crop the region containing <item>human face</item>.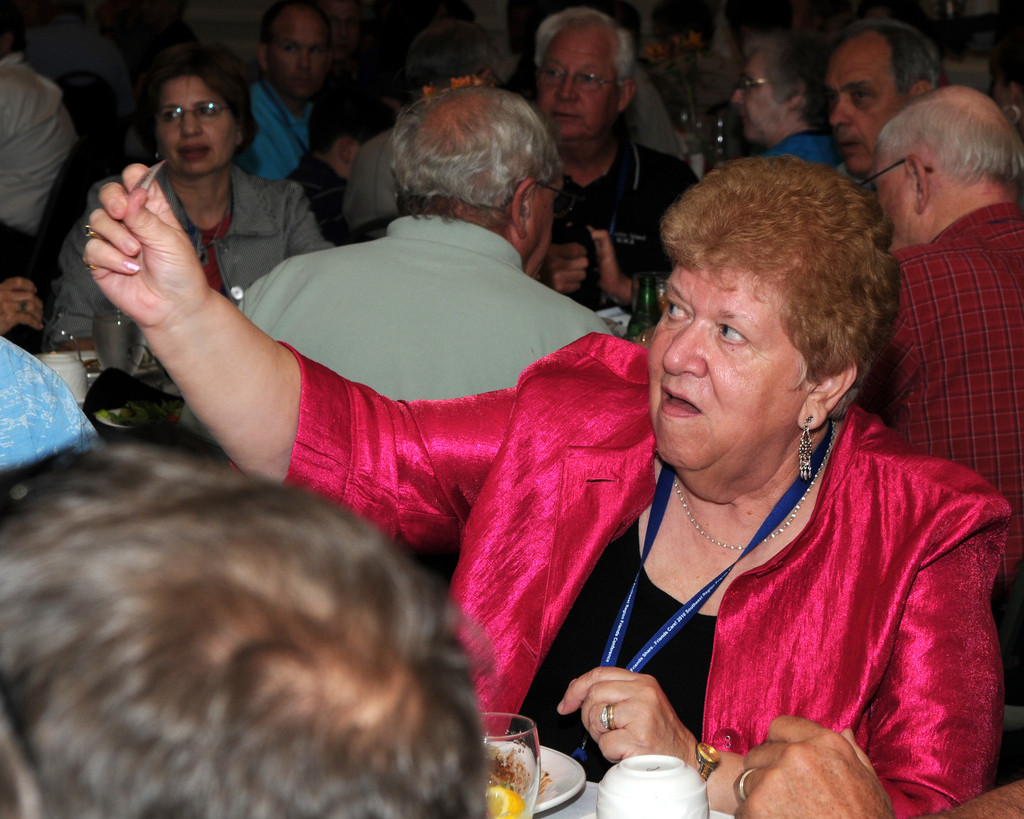
Crop region: {"x1": 872, "y1": 142, "x2": 924, "y2": 251}.
